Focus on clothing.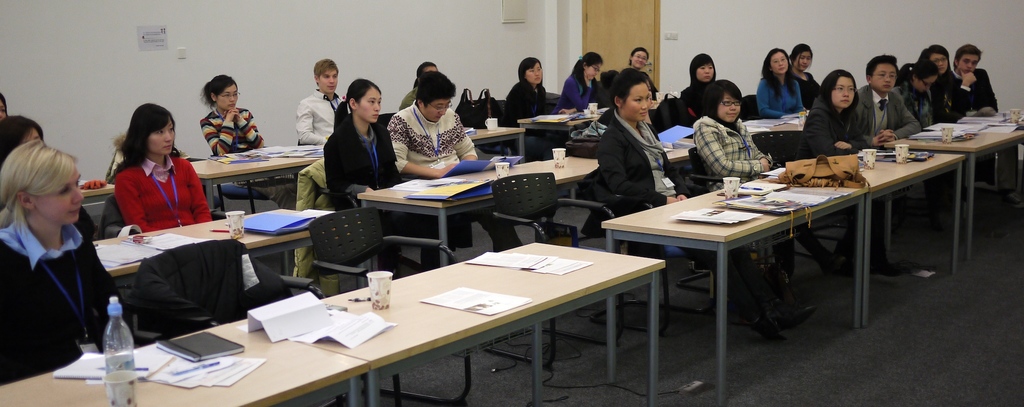
Focused at <region>294, 84, 347, 143</region>.
